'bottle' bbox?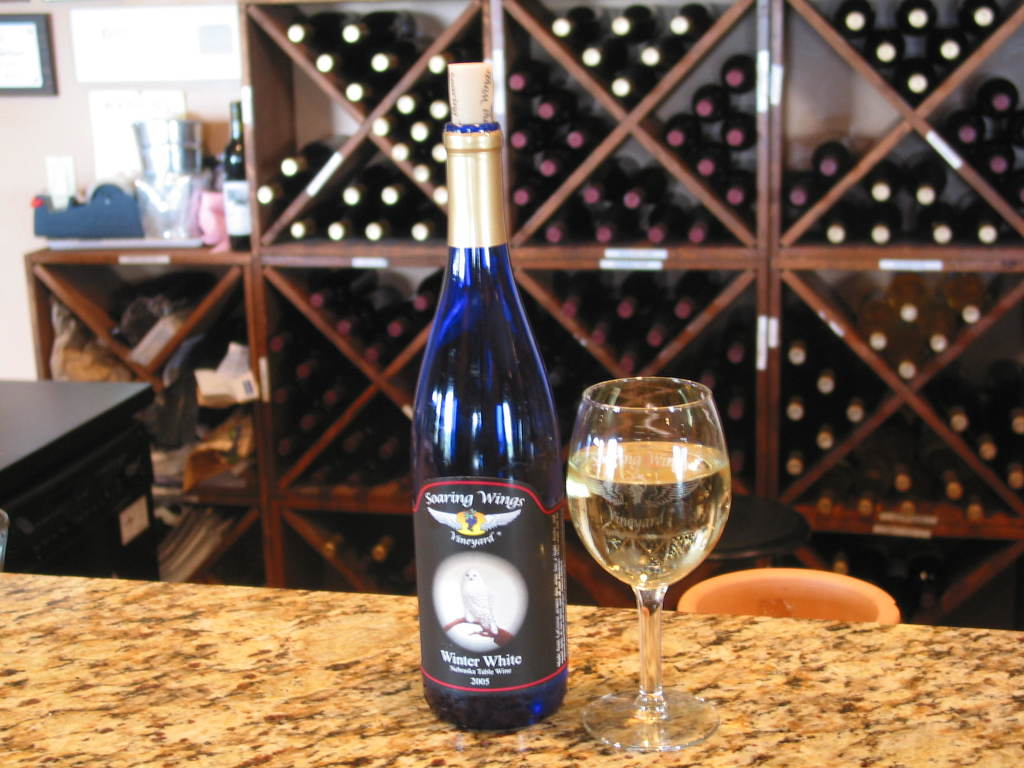
909/536/943/614
